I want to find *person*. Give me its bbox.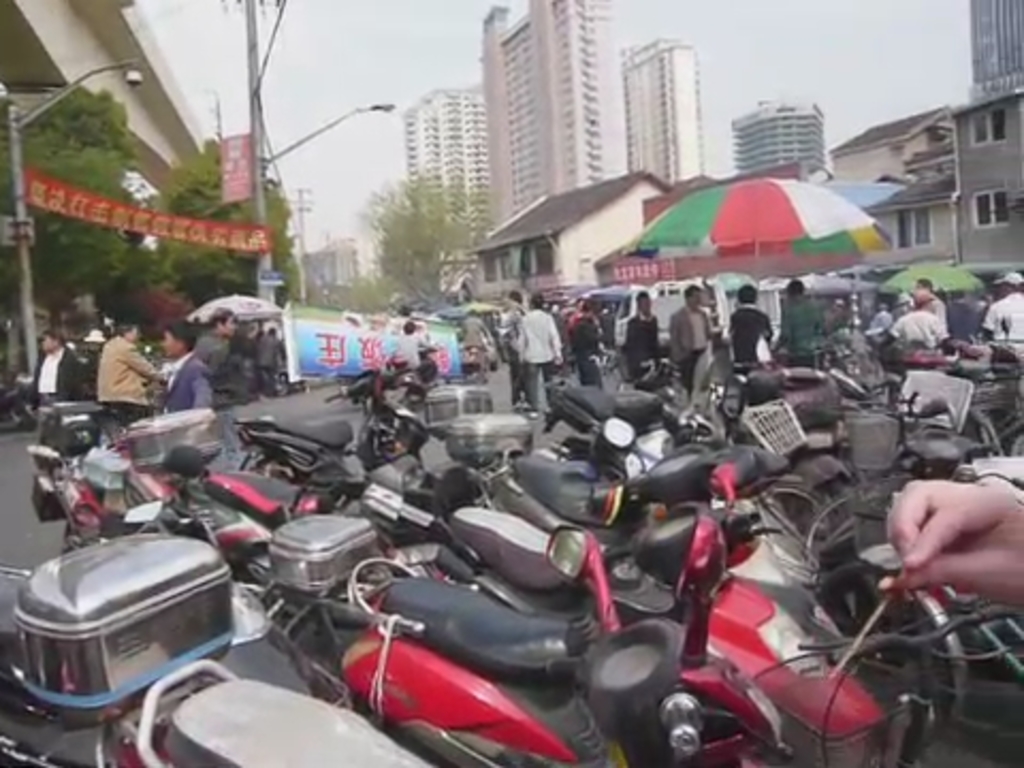
x1=28, y1=326, x2=105, y2=418.
